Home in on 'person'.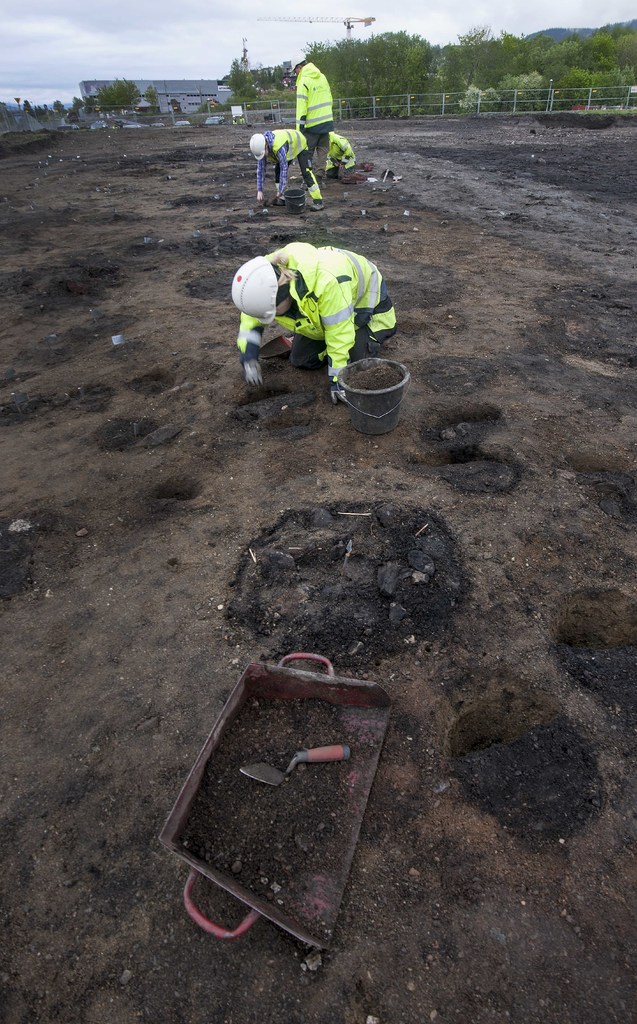
Homed in at 252, 128, 323, 196.
